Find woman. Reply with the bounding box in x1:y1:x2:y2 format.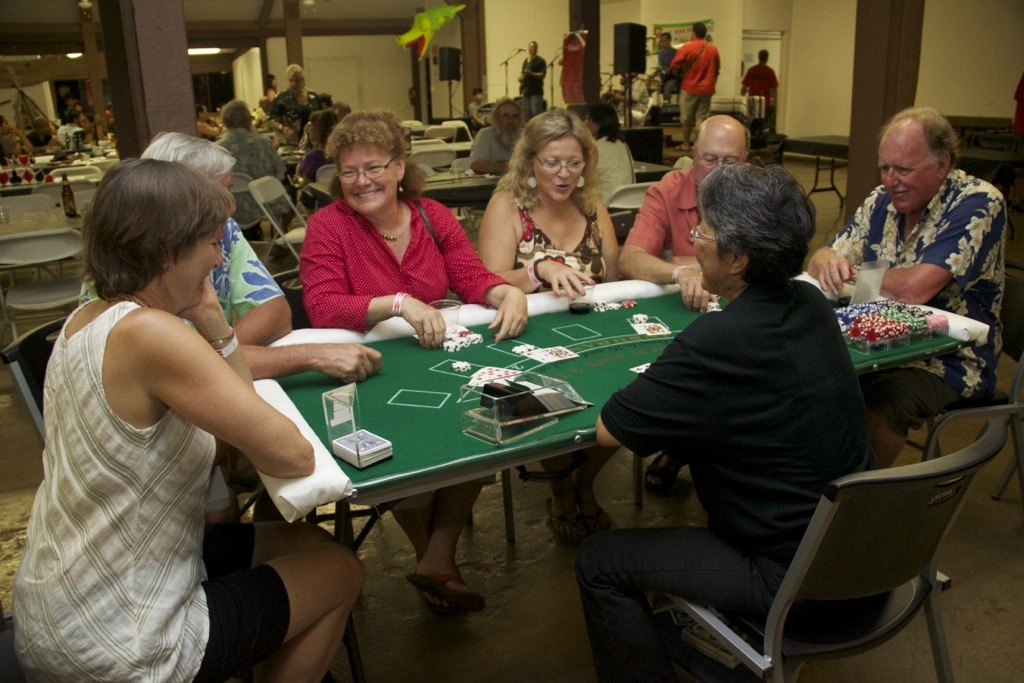
297:107:343:227.
